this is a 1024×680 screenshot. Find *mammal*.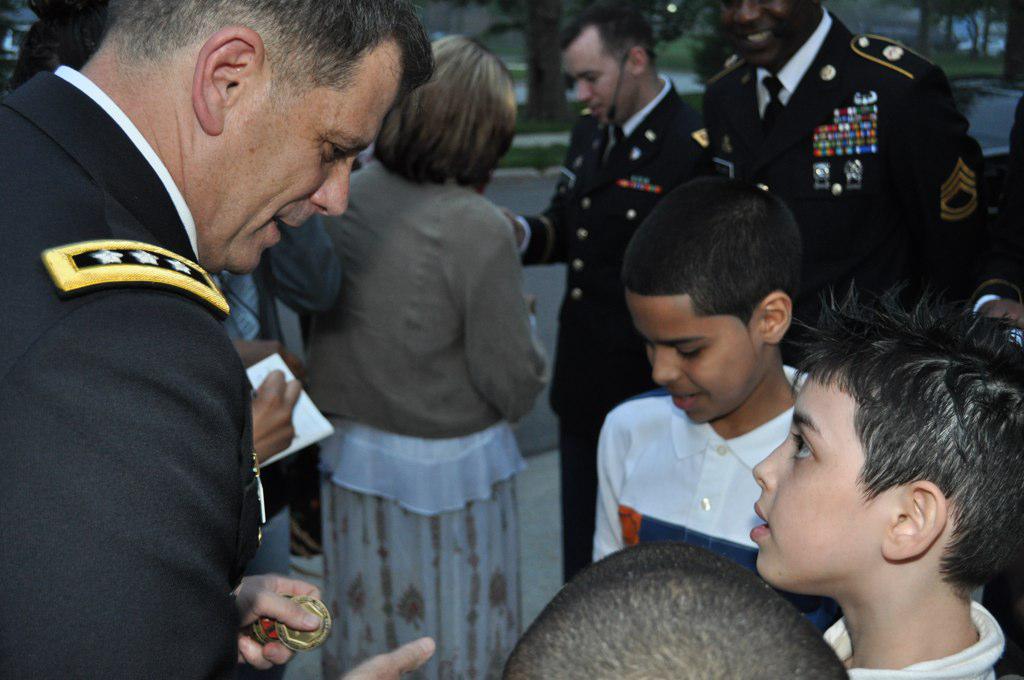
Bounding box: select_region(503, 542, 855, 679).
